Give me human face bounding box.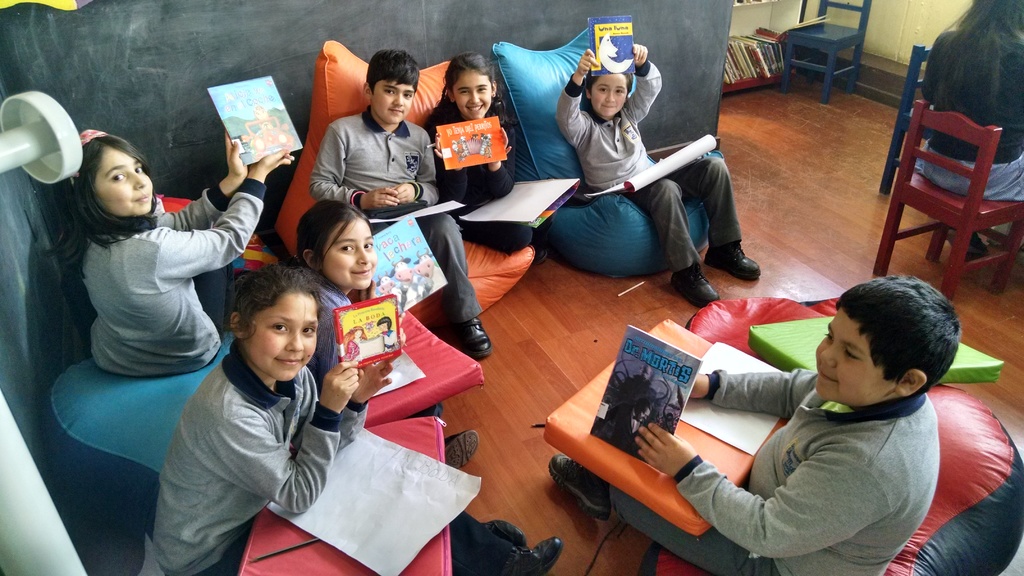
[815,309,894,409].
